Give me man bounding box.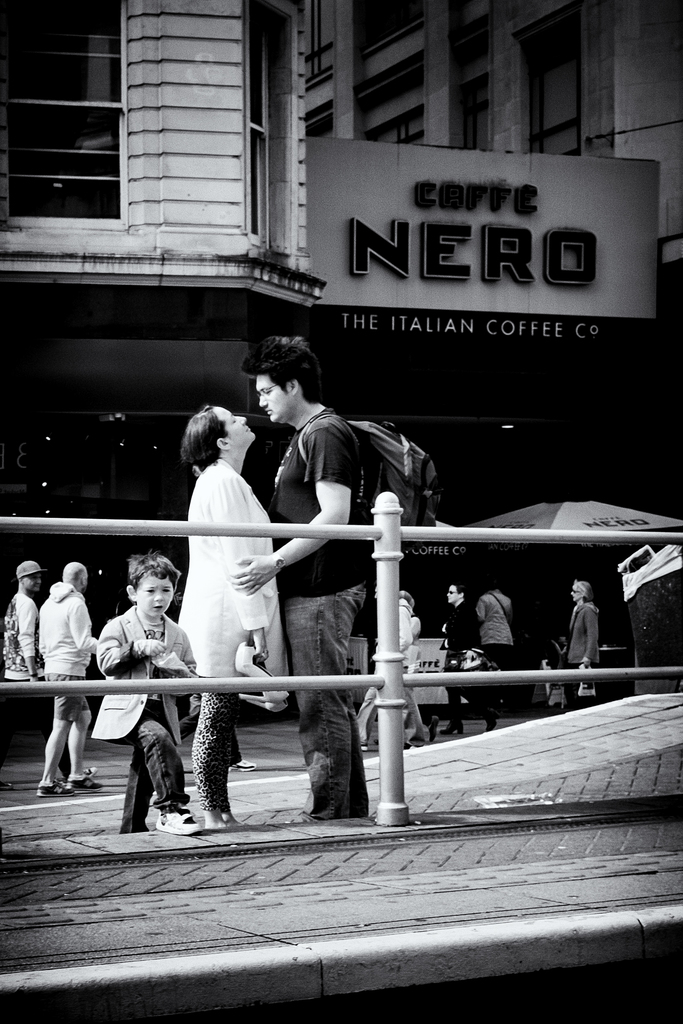
<box>40,564,101,796</box>.
